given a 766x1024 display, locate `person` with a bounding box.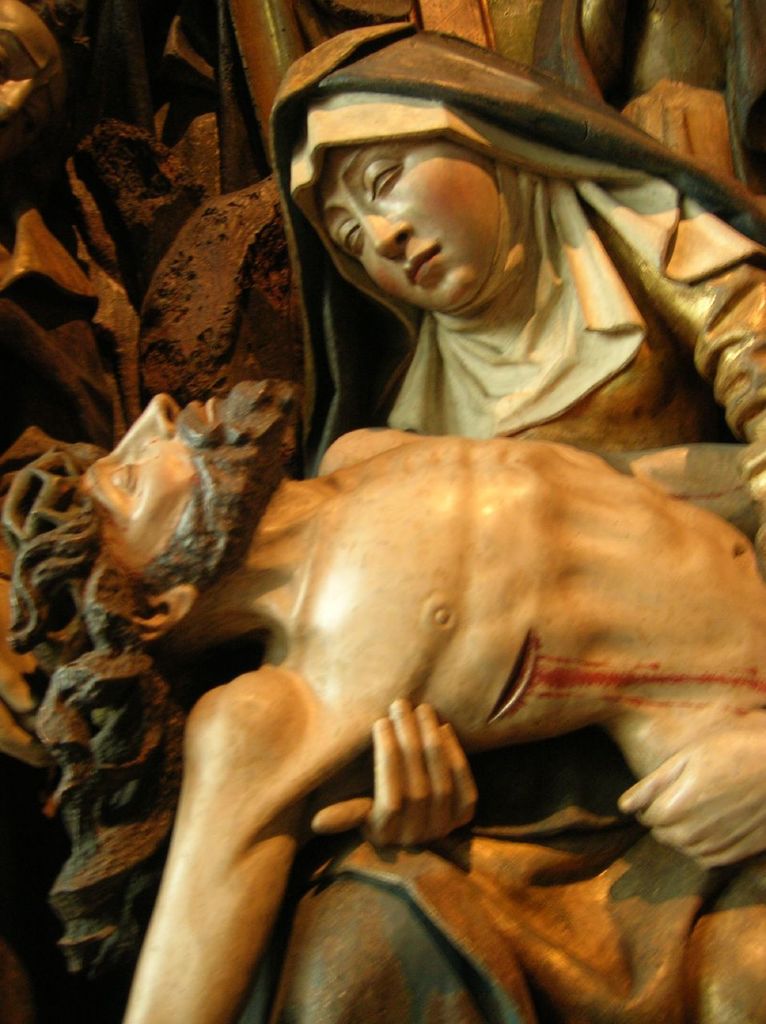
Located: <bbox>1, 376, 765, 1023</bbox>.
